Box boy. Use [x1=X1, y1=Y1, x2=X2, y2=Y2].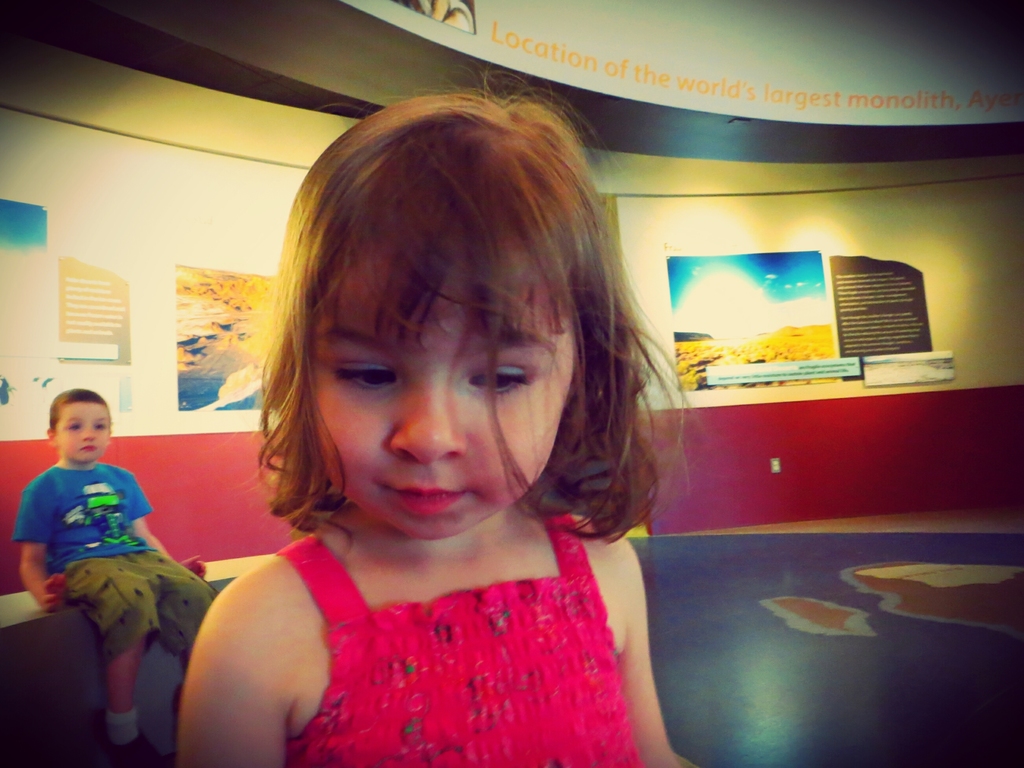
[x1=12, y1=388, x2=214, y2=767].
